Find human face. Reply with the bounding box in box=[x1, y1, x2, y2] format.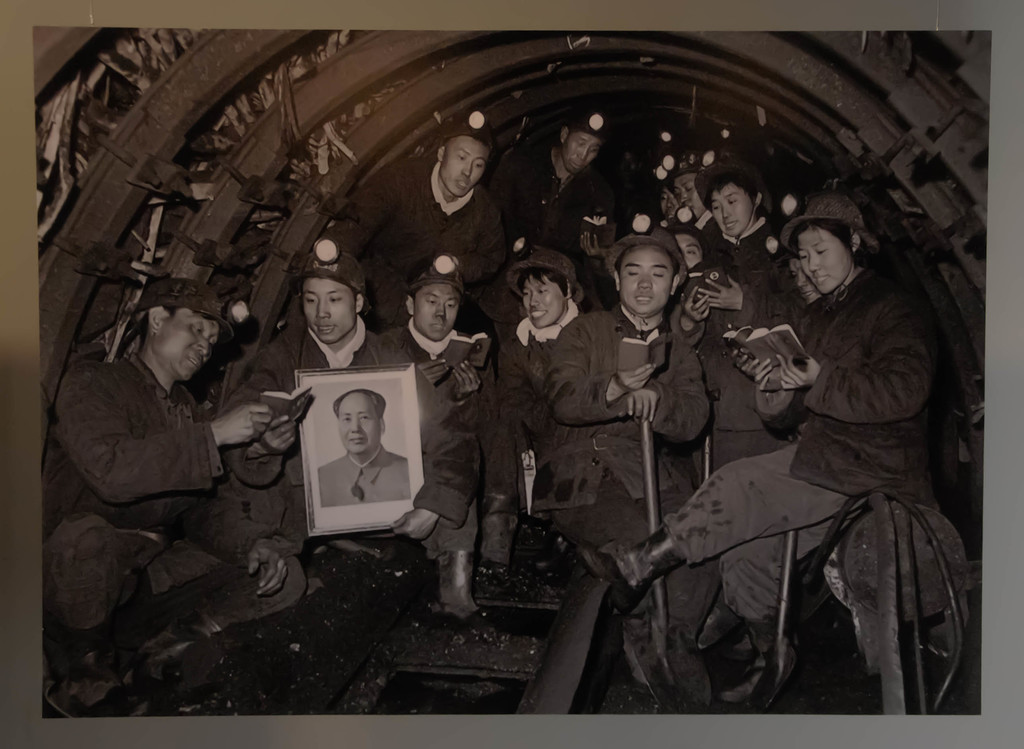
box=[710, 184, 752, 236].
